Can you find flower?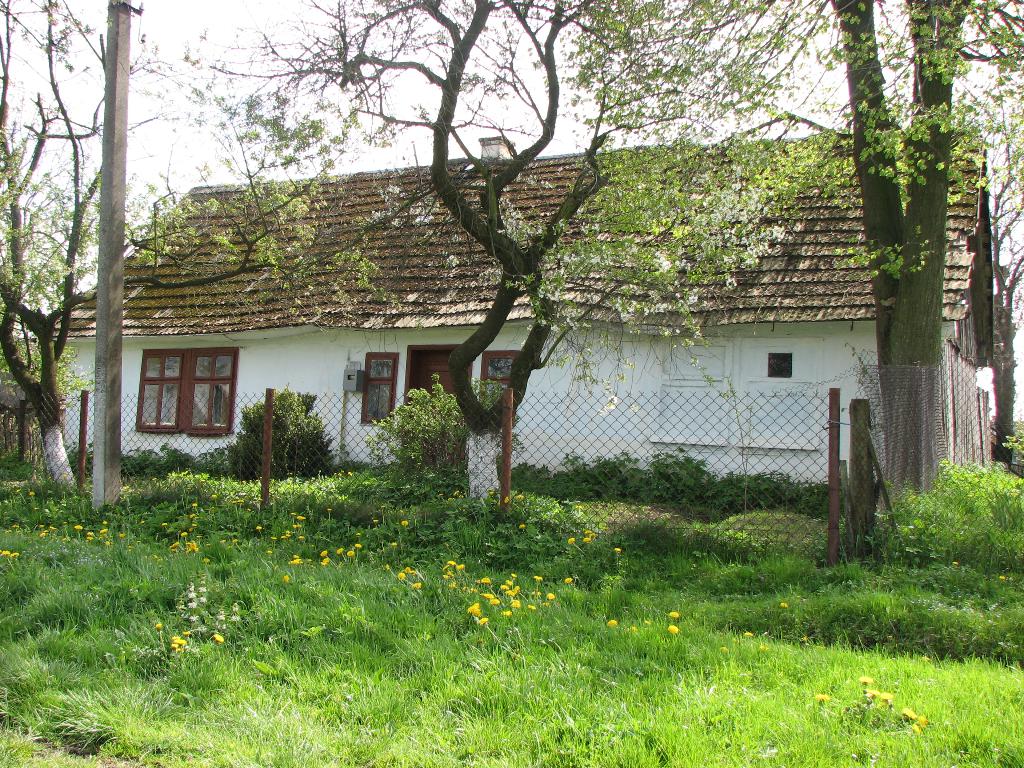
Yes, bounding box: 748 632 764 636.
